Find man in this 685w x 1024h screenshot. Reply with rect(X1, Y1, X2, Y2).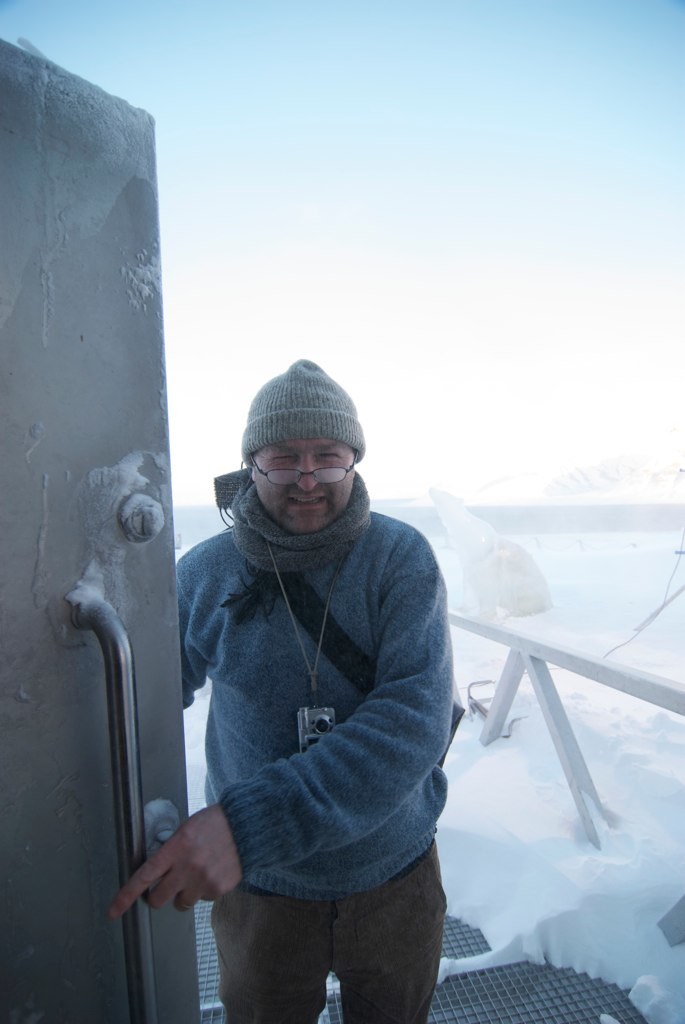
rect(152, 347, 478, 1023).
